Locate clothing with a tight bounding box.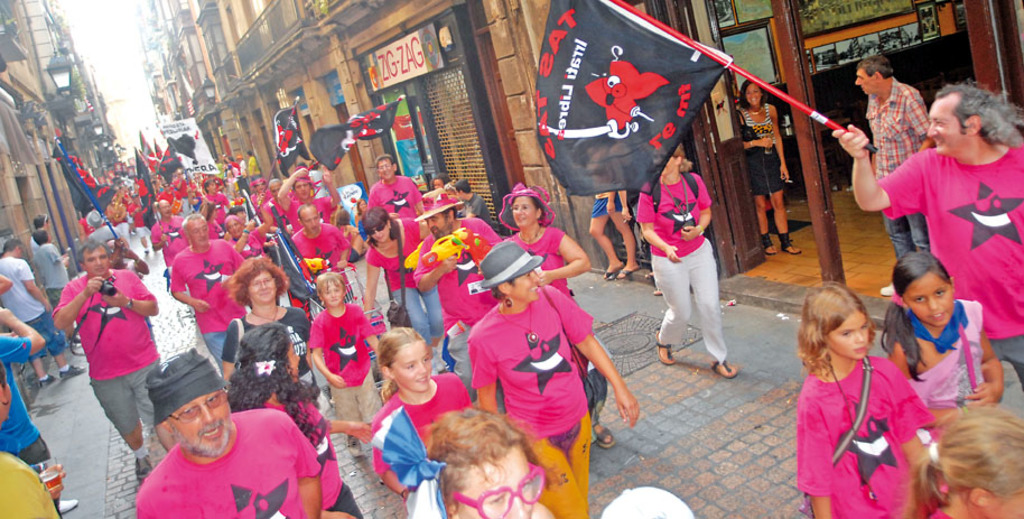
rect(588, 192, 620, 216).
